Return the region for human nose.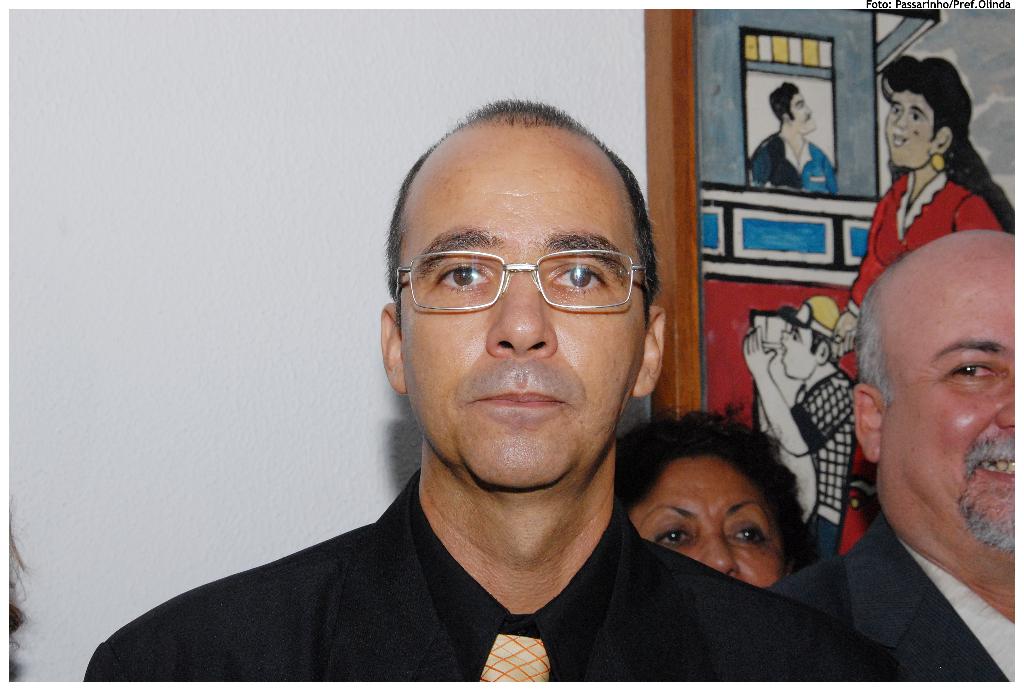
[left=894, top=112, right=908, bottom=138].
